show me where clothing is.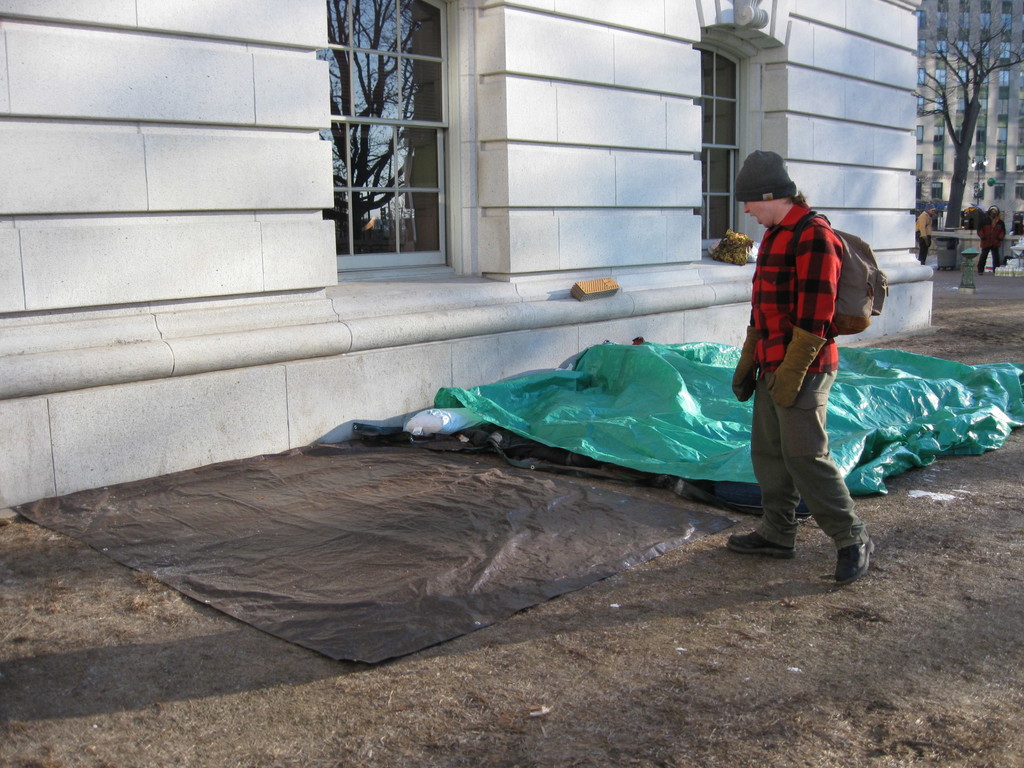
clothing is at x1=742 y1=163 x2=866 y2=545.
